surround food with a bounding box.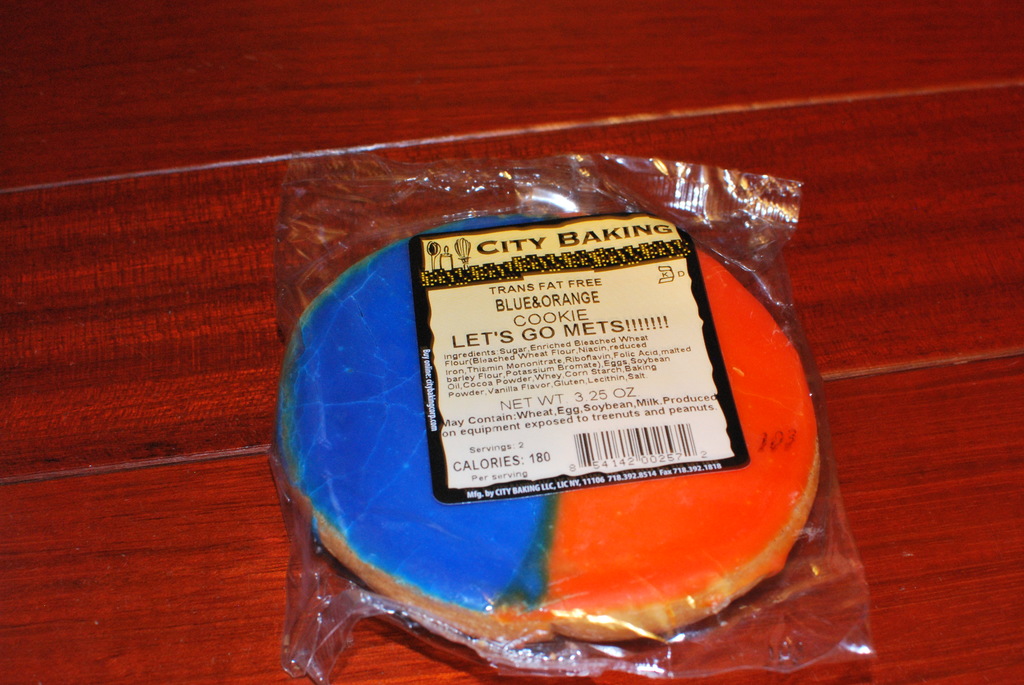
[269,214,824,646].
